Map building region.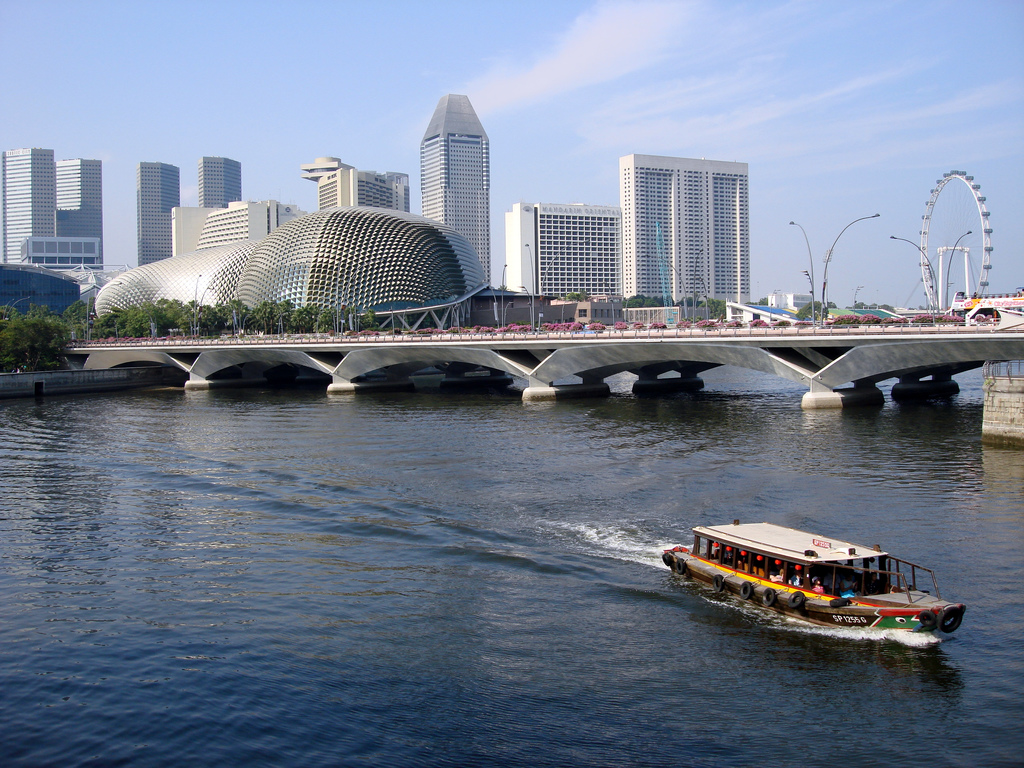
Mapped to bbox=[3, 145, 102, 269].
